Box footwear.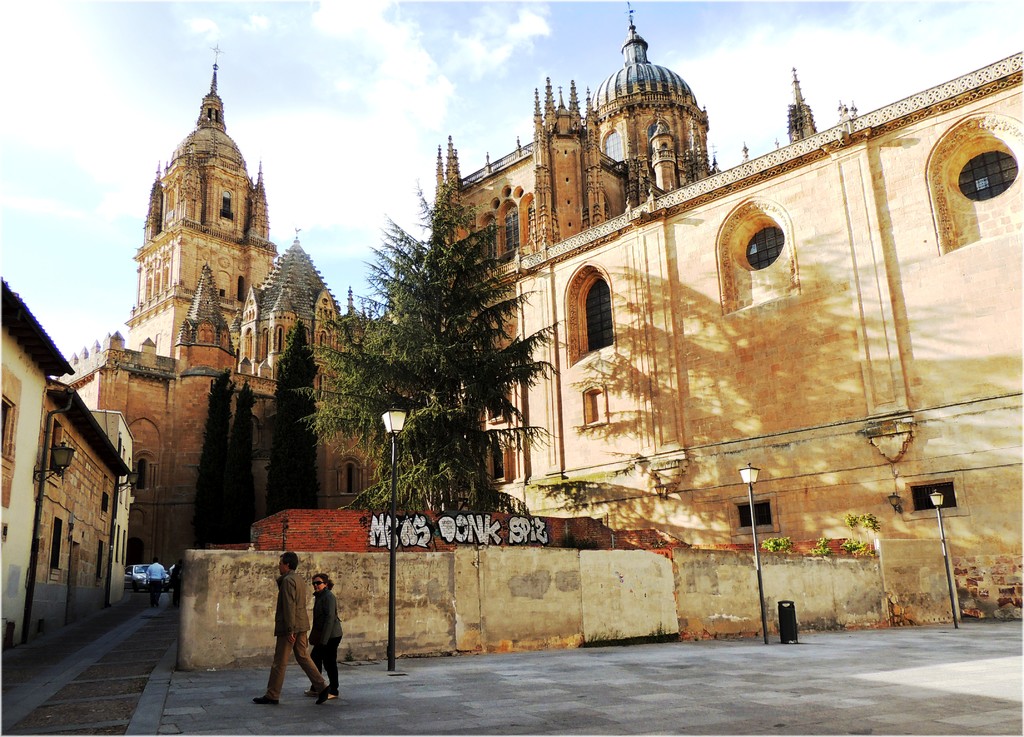
[254,695,279,707].
